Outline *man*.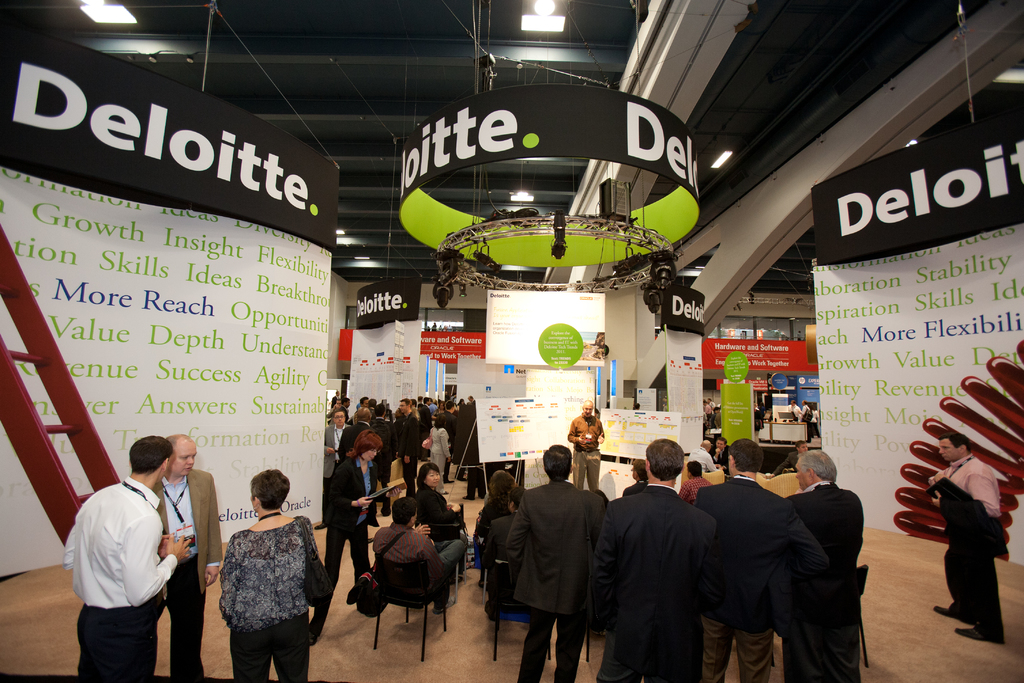
Outline: (568, 400, 608, 489).
